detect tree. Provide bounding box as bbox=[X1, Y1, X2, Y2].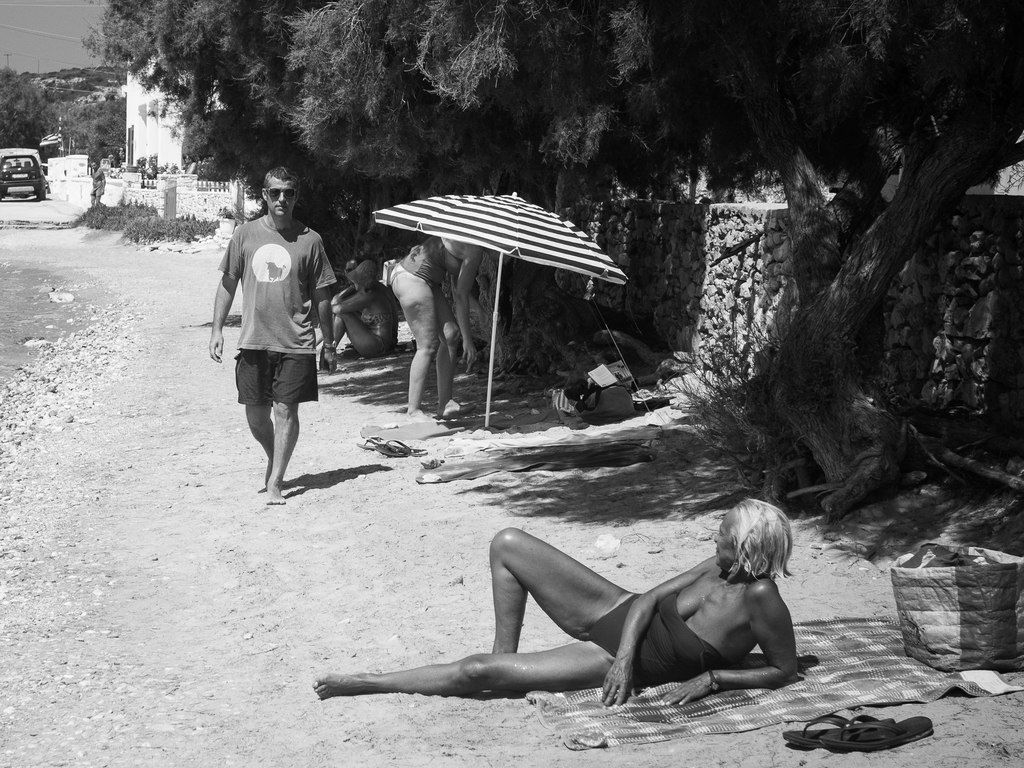
bbox=[296, 0, 647, 381].
